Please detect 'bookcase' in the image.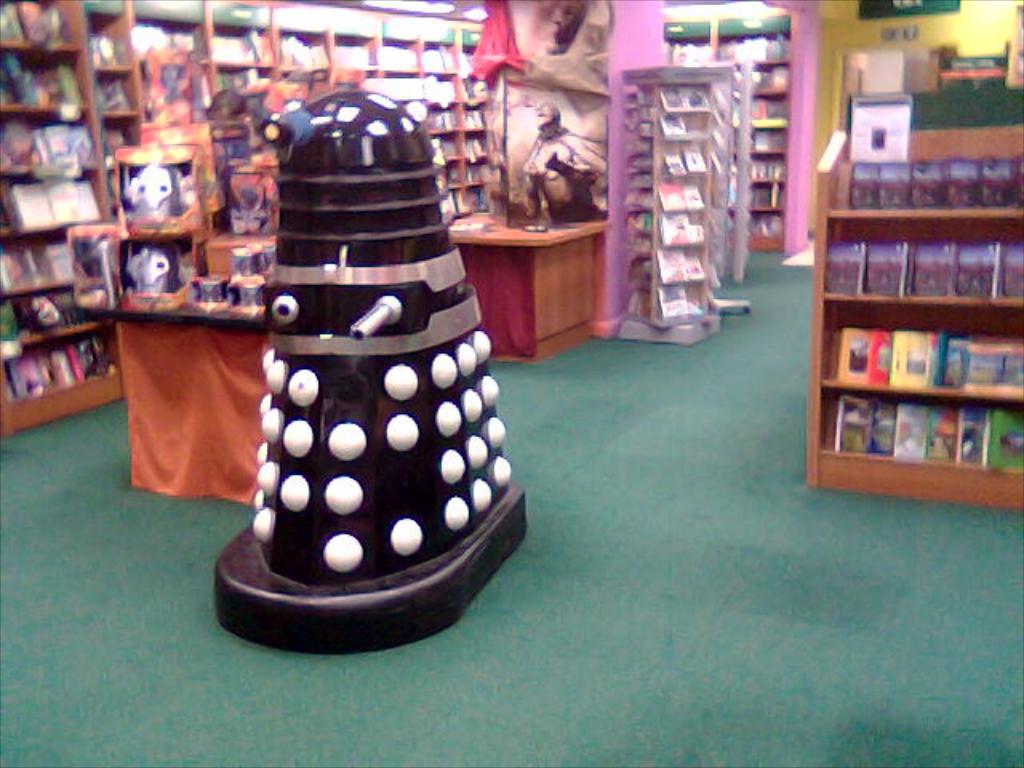
(662,13,802,254).
